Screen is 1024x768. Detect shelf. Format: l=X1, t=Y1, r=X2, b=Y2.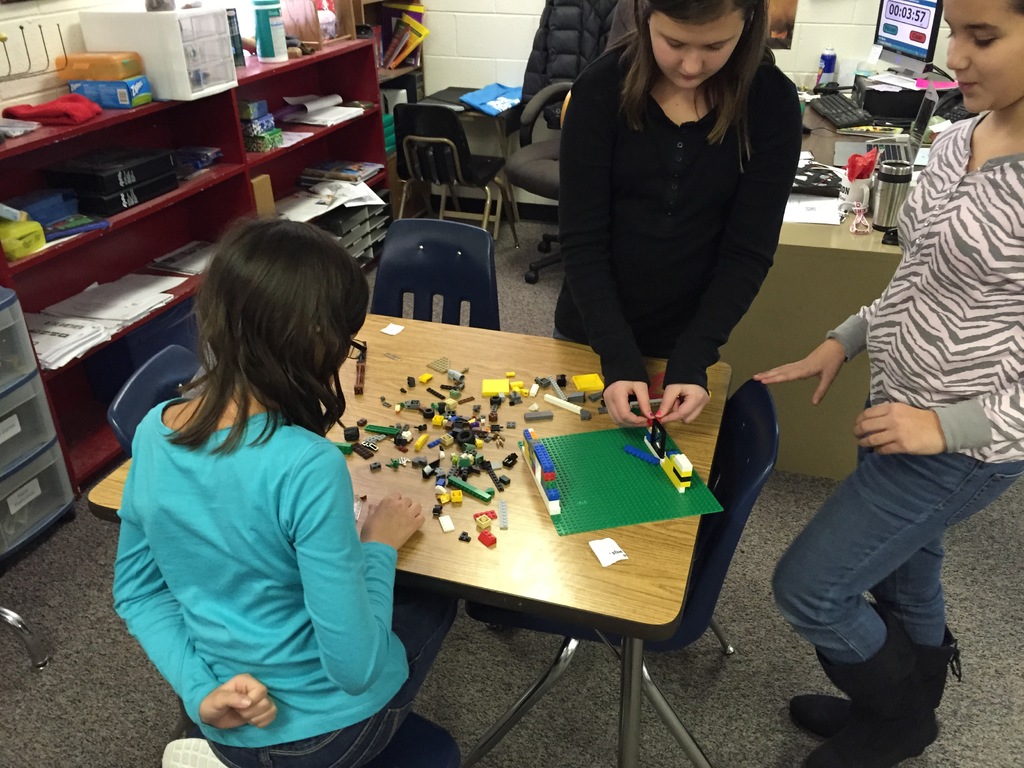
l=232, t=43, r=380, b=166.
